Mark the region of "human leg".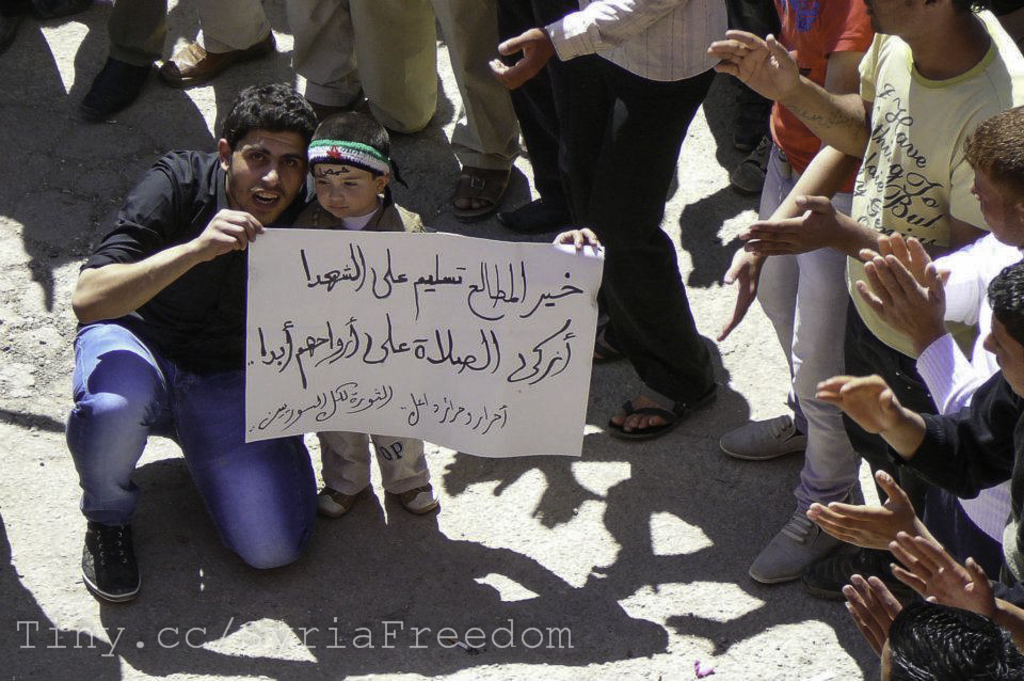
Region: [left=83, top=0, right=171, bottom=106].
